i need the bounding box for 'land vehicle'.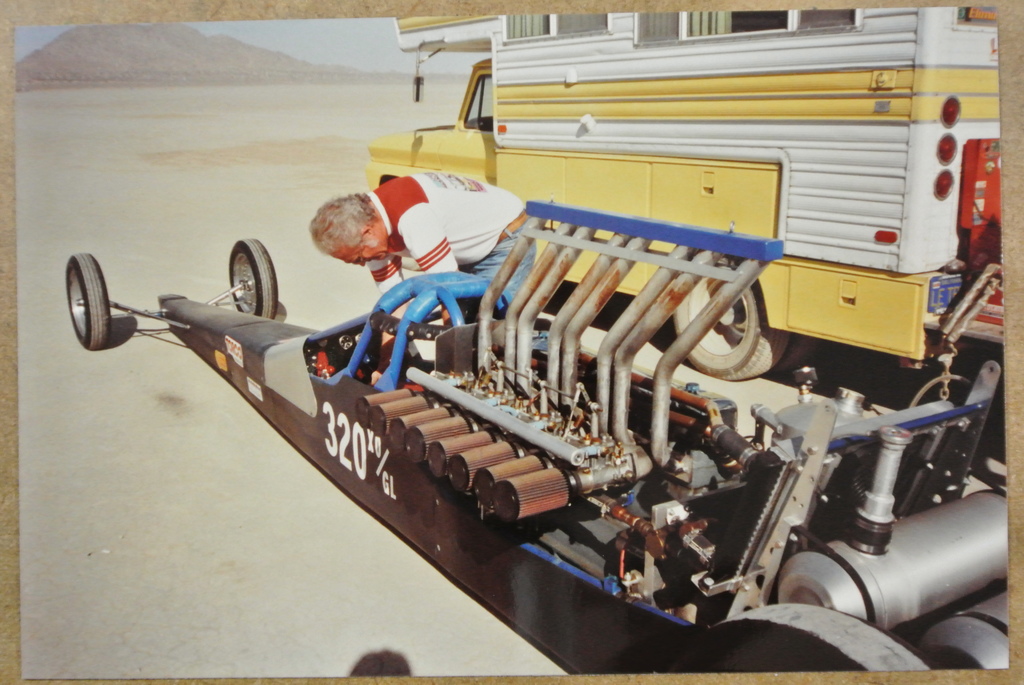
Here it is: {"left": 419, "top": 17, "right": 1023, "bottom": 340}.
